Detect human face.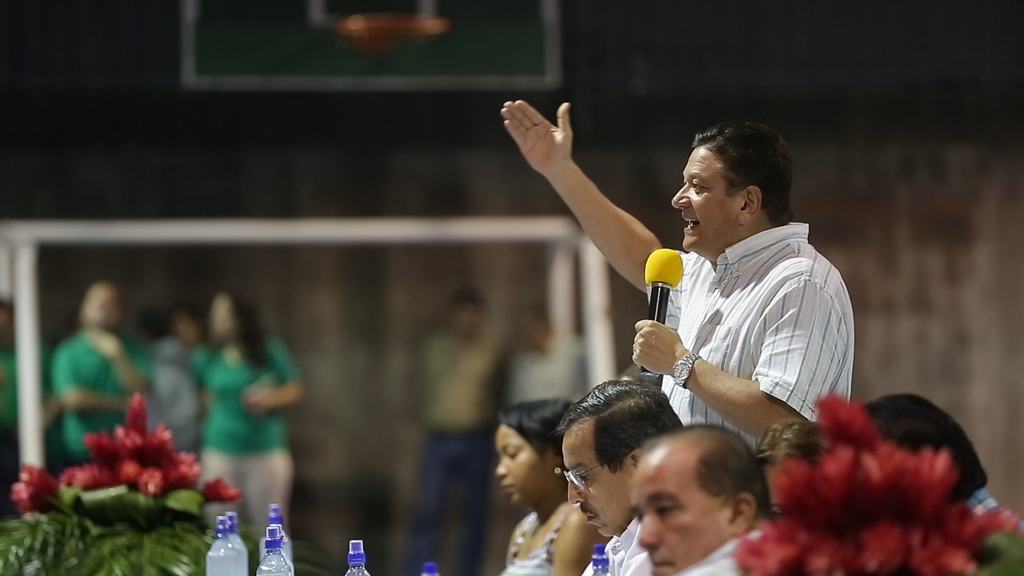
Detected at {"x1": 671, "y1": 141, "x2": 735, "y2": 252}.
